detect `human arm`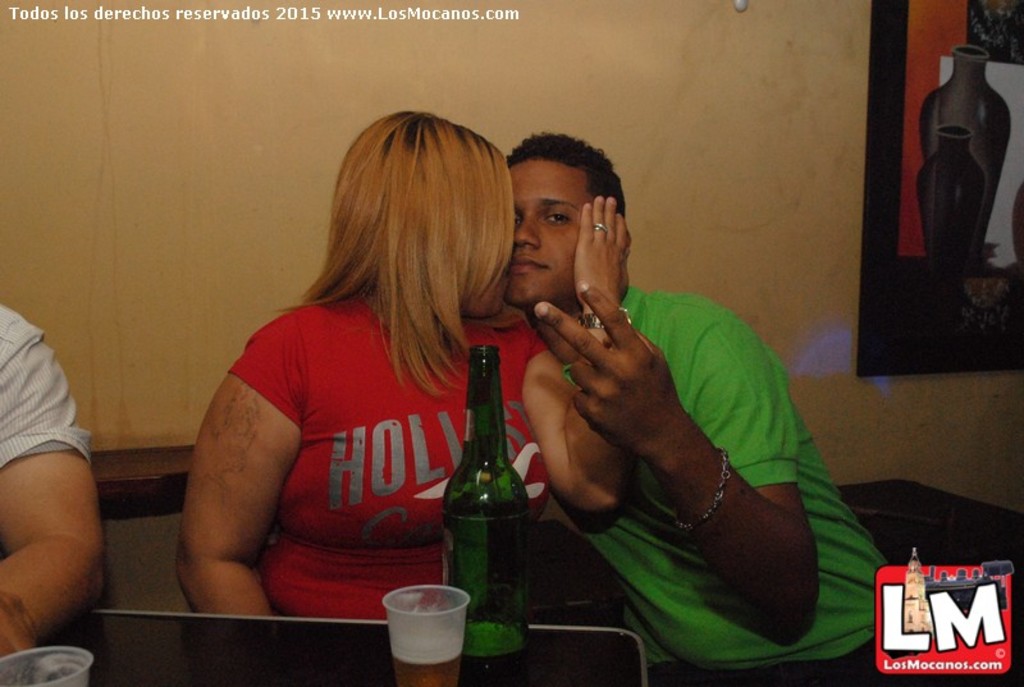
0,294,119,645
